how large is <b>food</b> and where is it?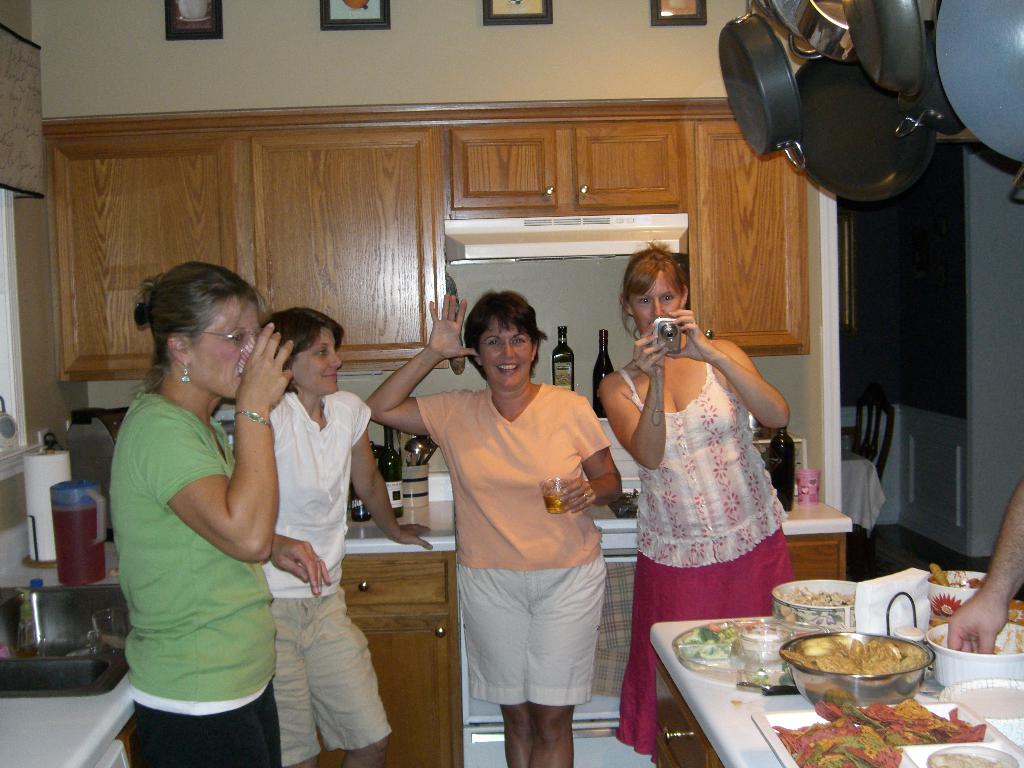
Bounding box: 783, 636, 918, 674.
